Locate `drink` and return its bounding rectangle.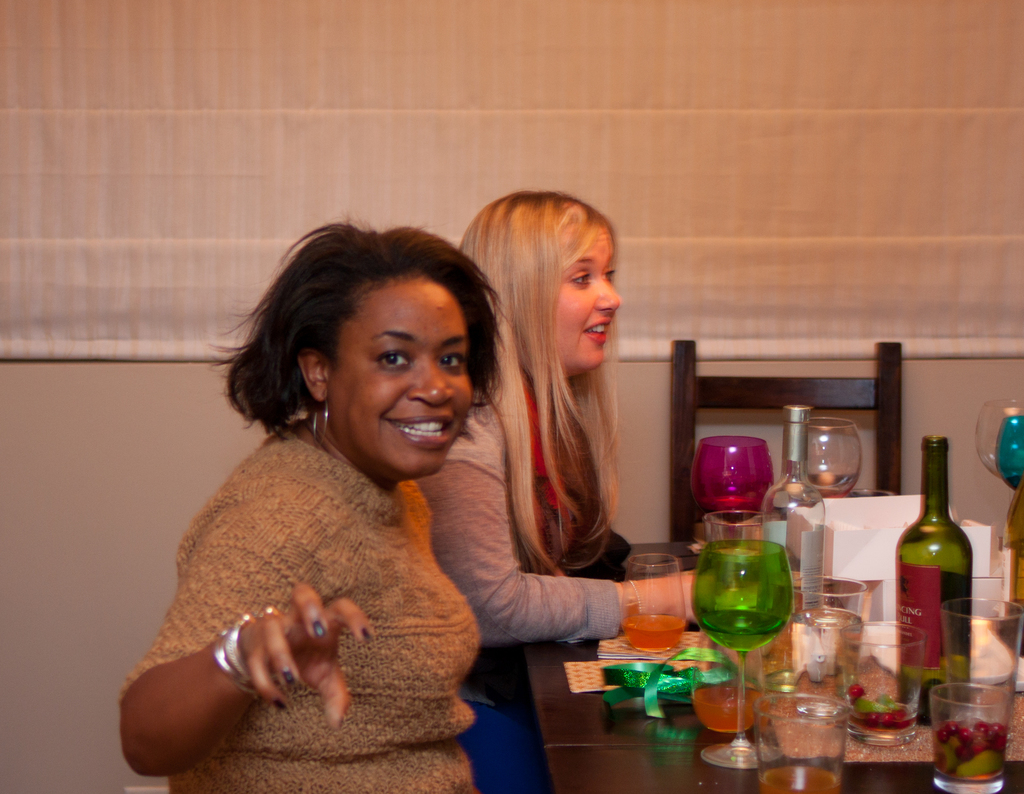
[758,763,841,793].
